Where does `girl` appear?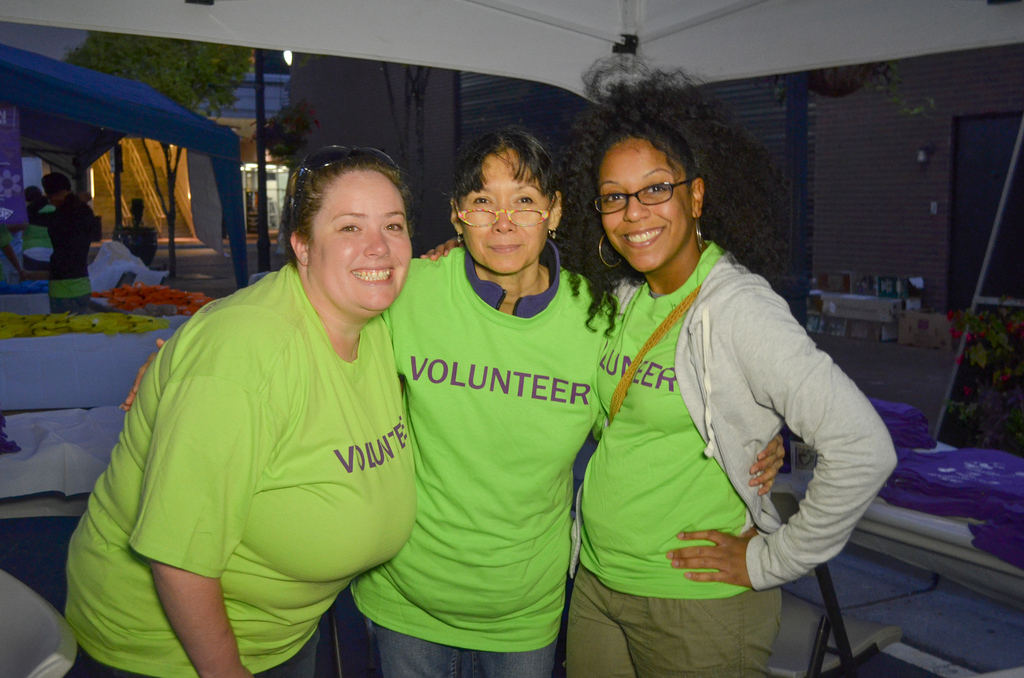
Appears at (392,144,614,677).
